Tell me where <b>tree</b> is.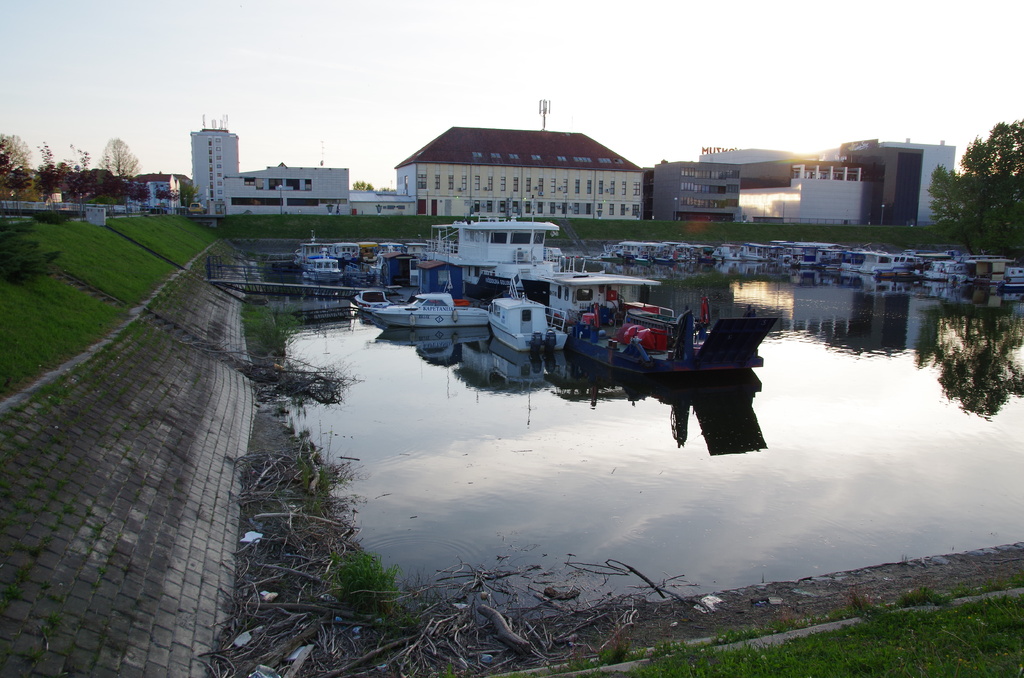
<b>tree</b> is at 927/160/977/258.
